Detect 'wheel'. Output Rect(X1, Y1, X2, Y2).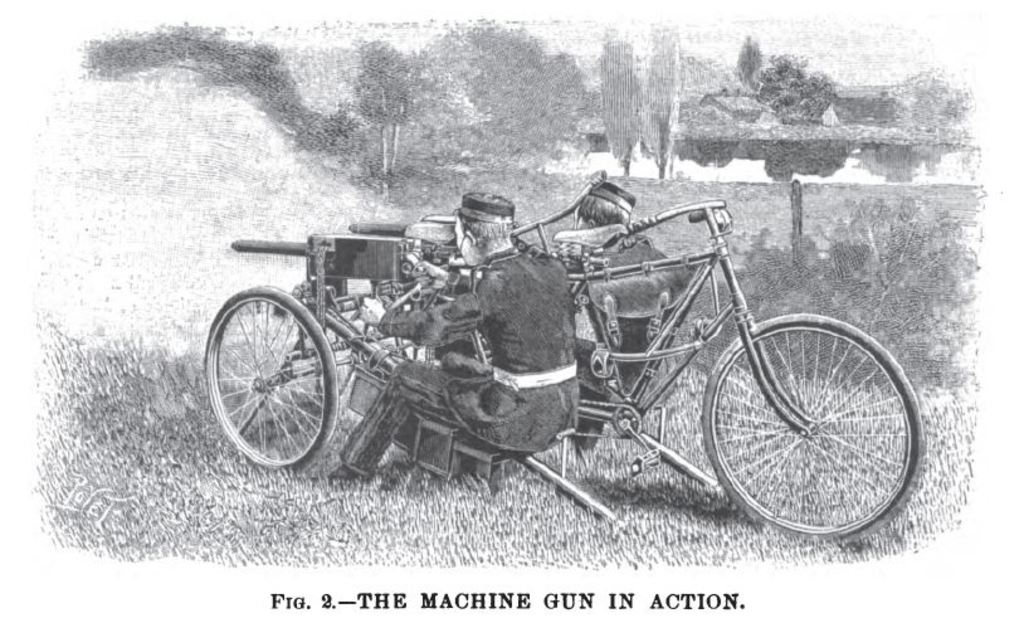
Rect(699, 312, 927, 545).
